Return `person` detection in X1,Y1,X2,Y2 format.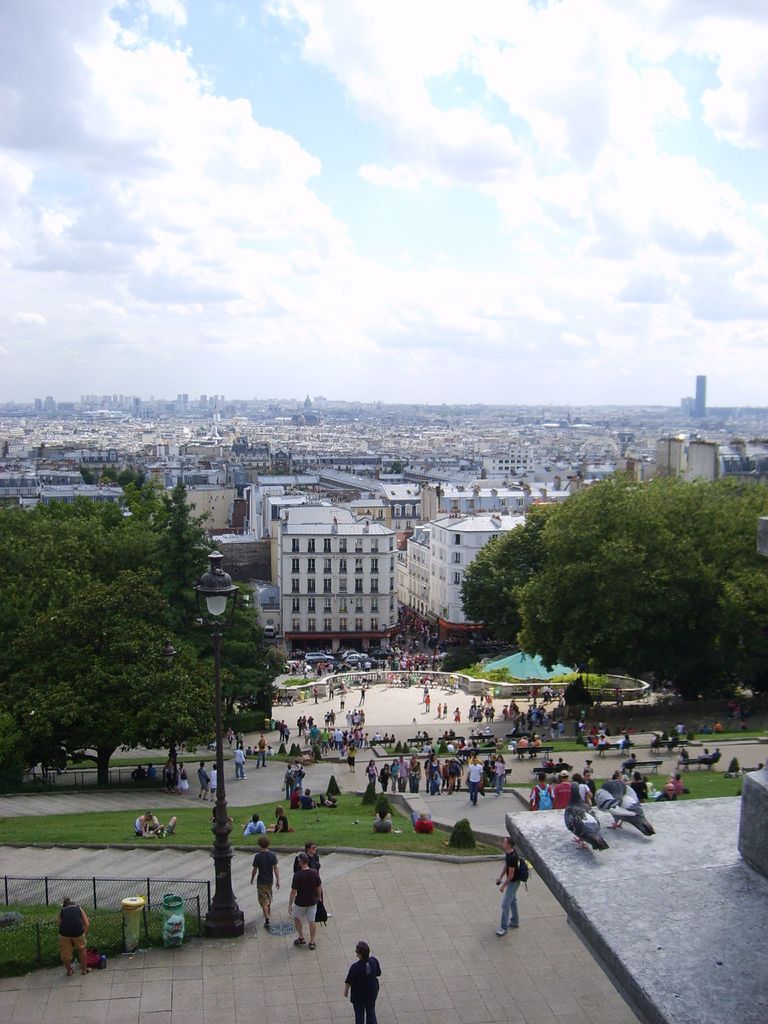
236,728,247,744.
